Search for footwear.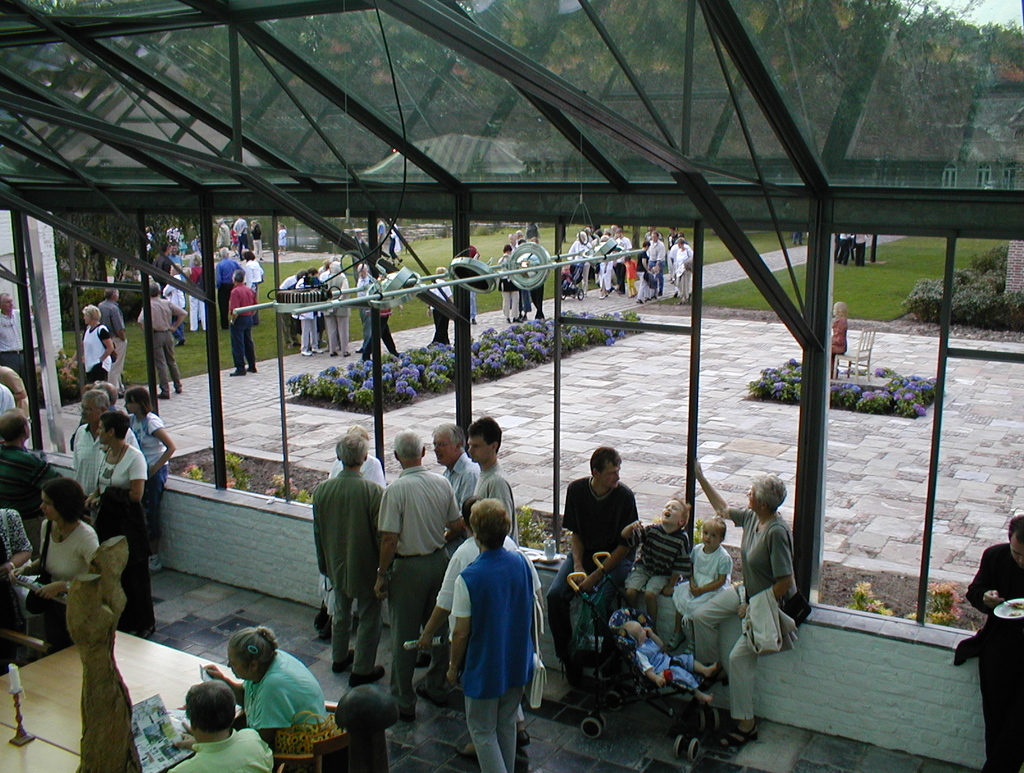
Found at box=[504, 315, 511, 324].
